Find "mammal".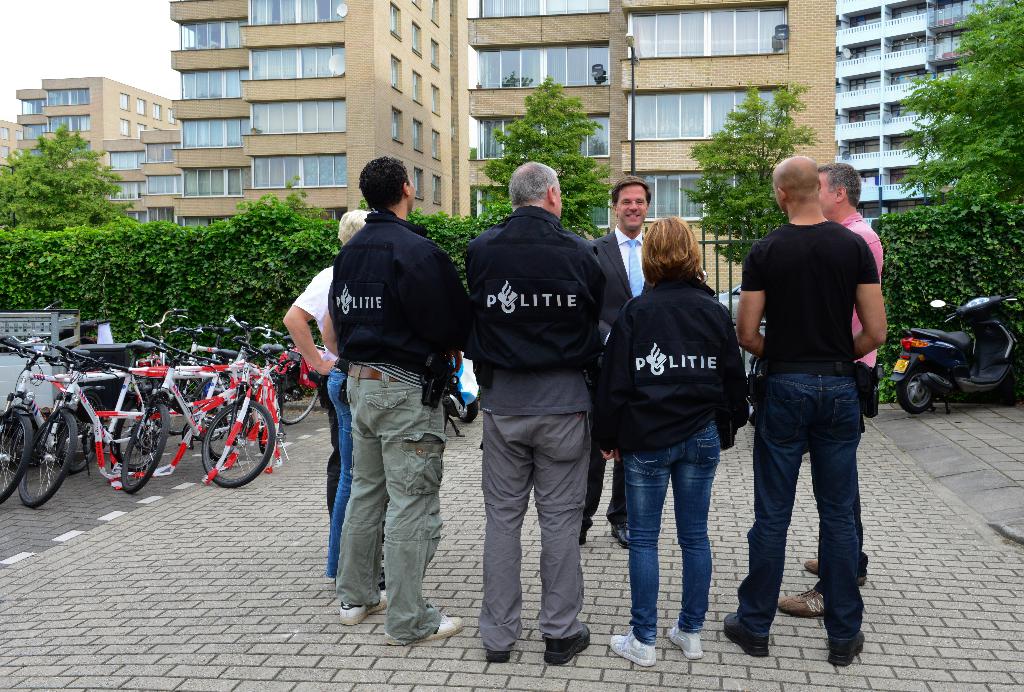
[x1=320, y1=156, x2=477, y2=648].
